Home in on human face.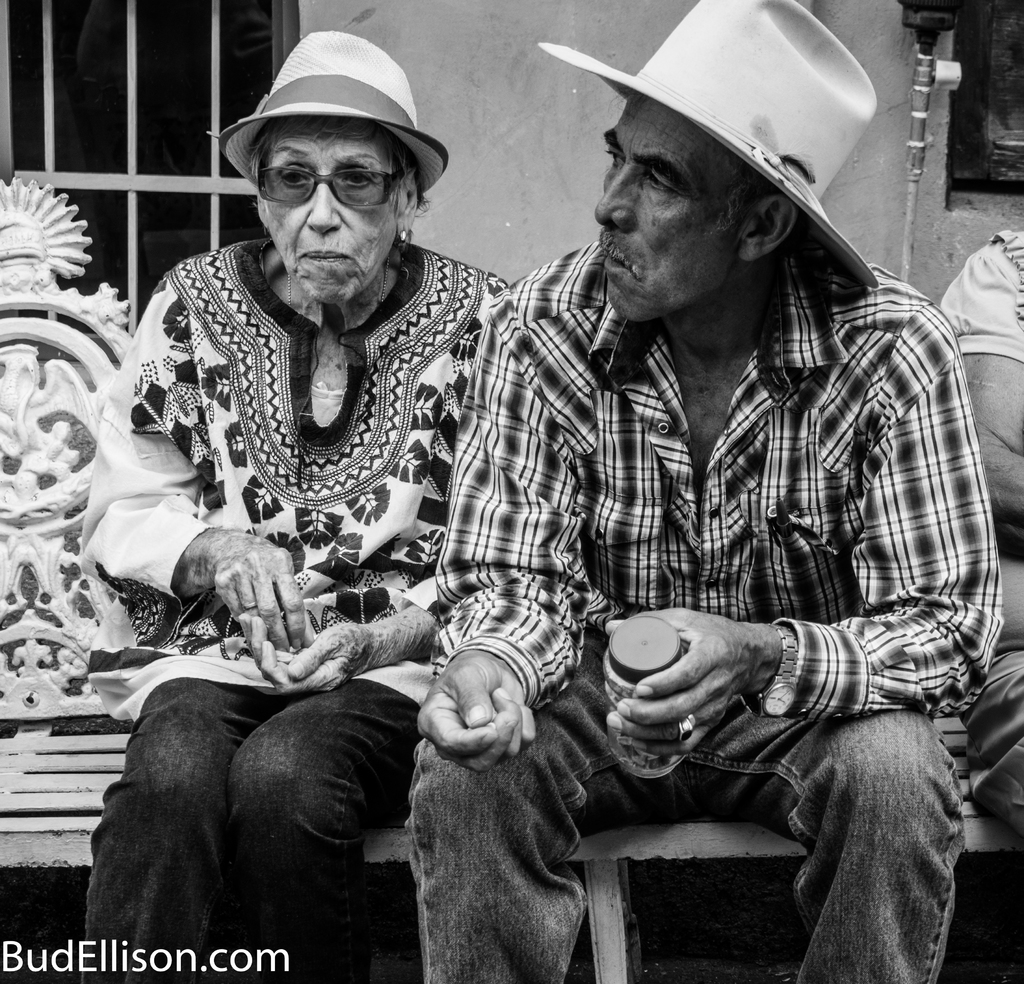
Homed in at (x1=250, y1=117, x2=400, y2=302).
